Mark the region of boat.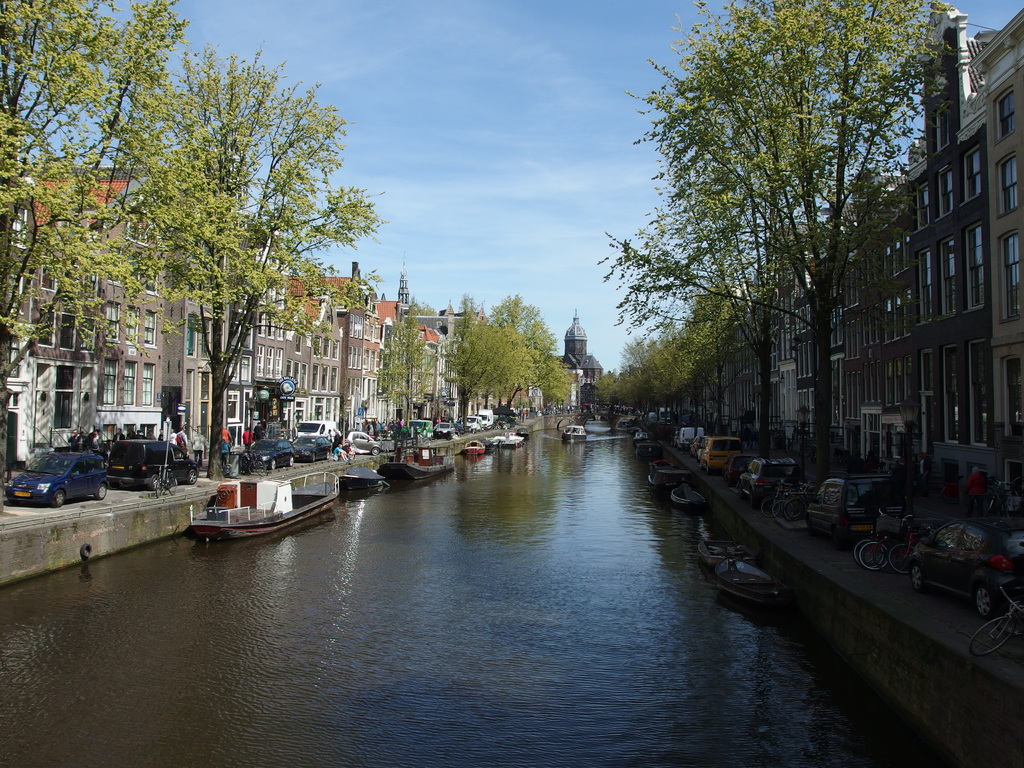
Region: [561, 422, 589, 449].
